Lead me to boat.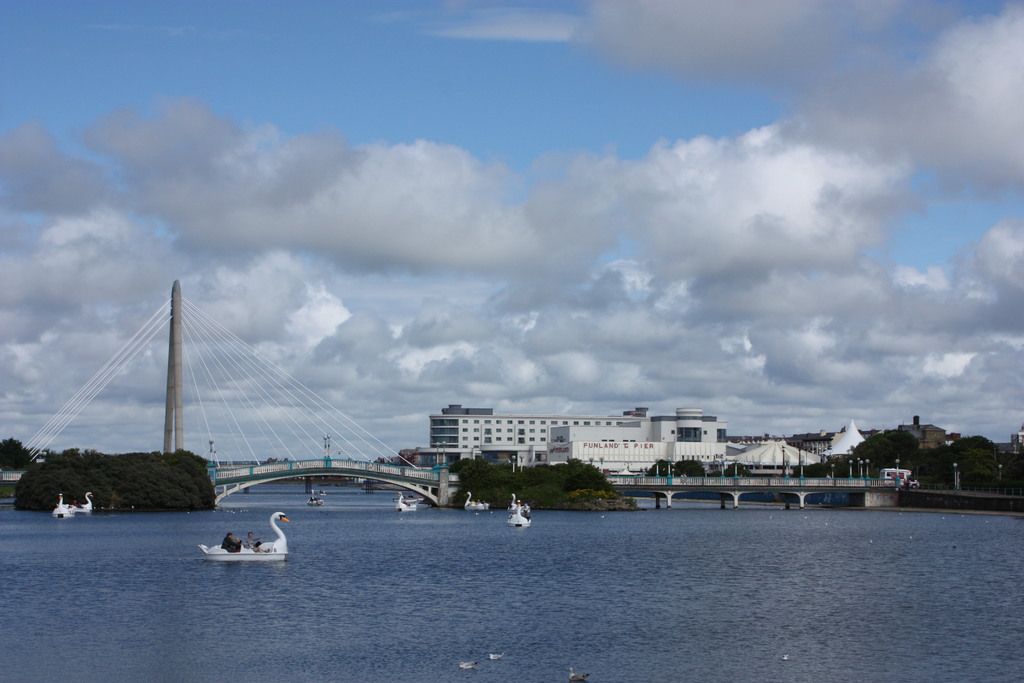
Lead to 301:488:323:510.
